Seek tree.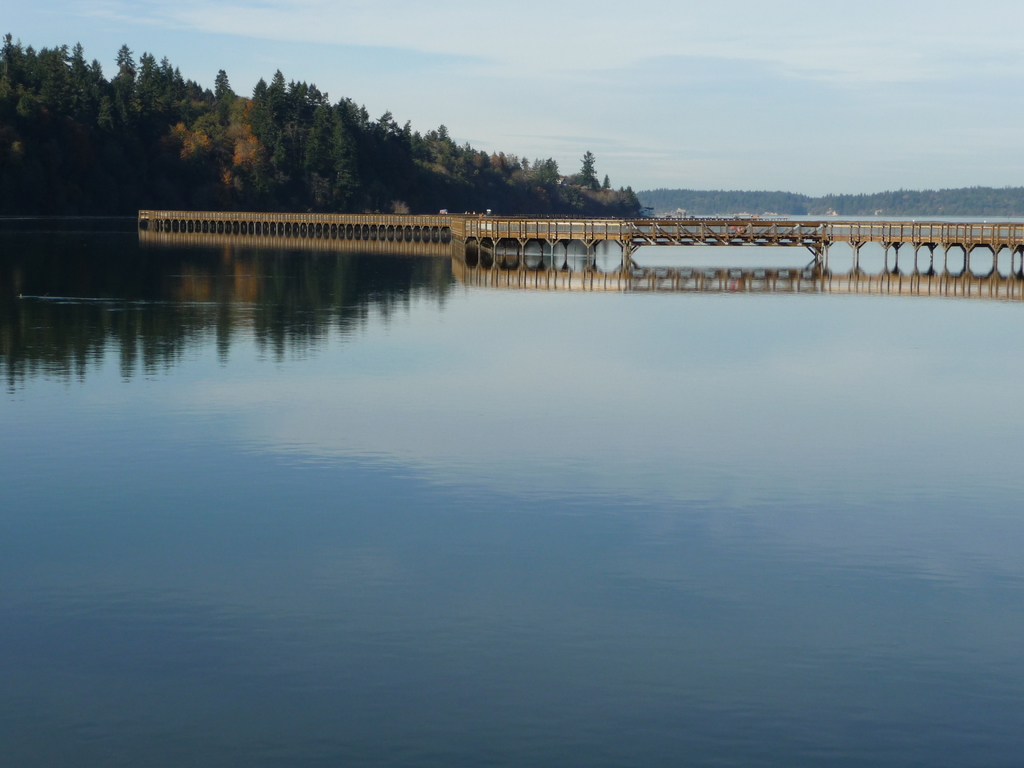
[159, 124, 191, 199].
